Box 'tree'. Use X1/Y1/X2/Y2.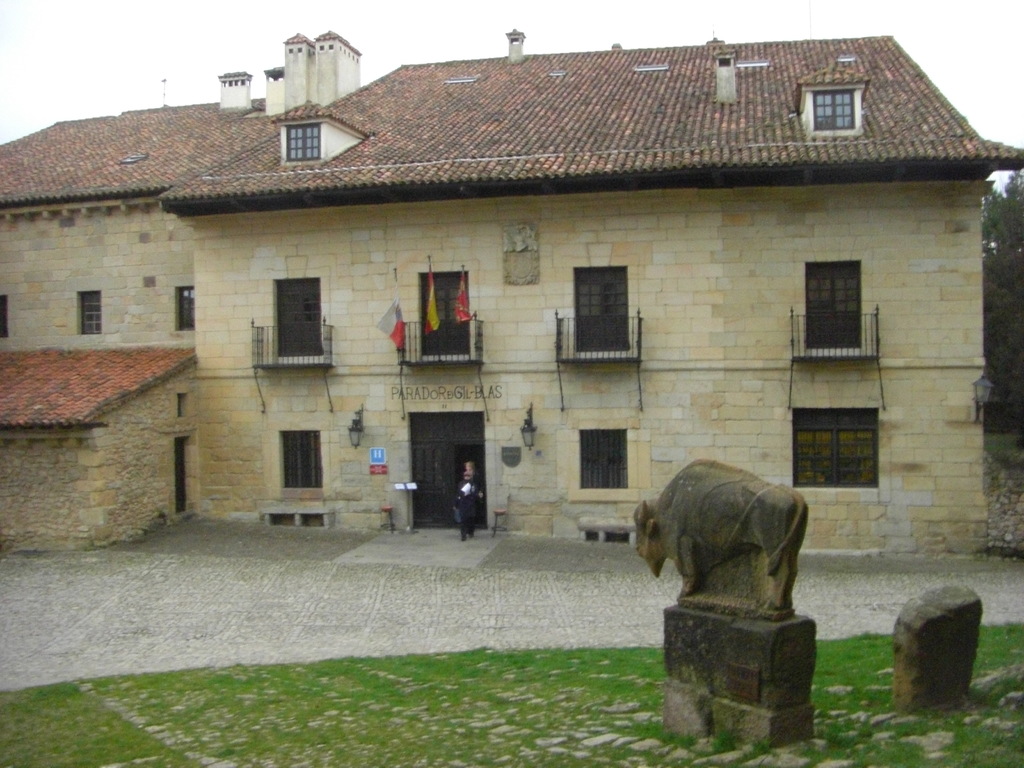
964/147/1023/430.
